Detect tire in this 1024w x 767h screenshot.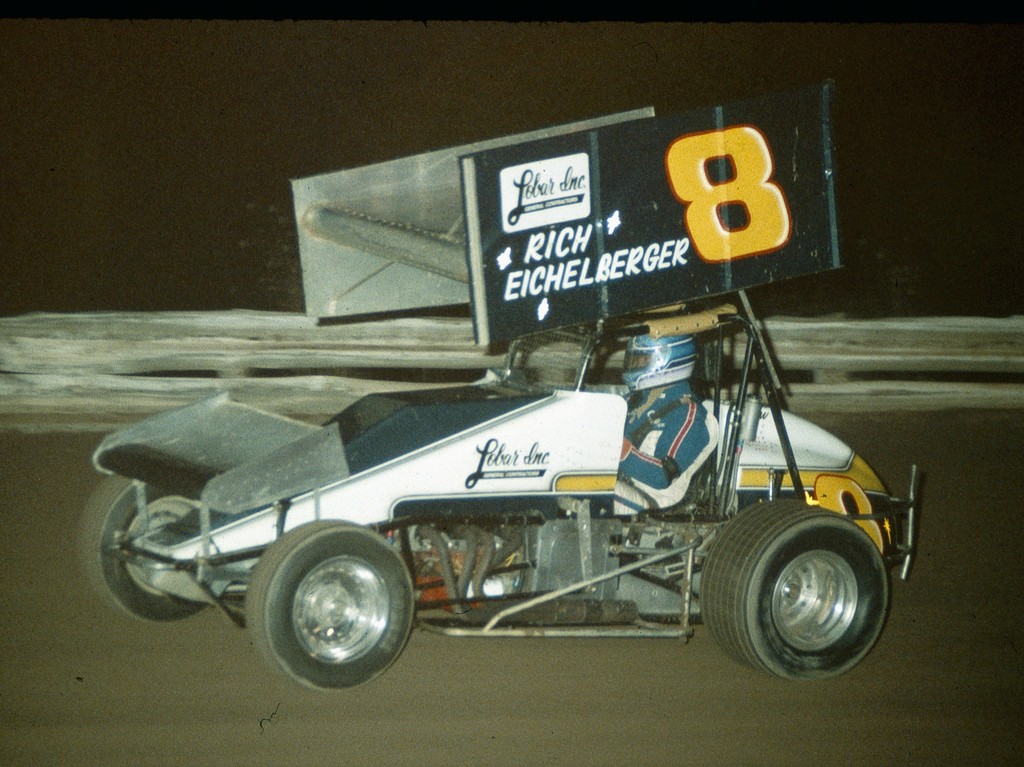
Detection: region(695, 505, 885, 679).
